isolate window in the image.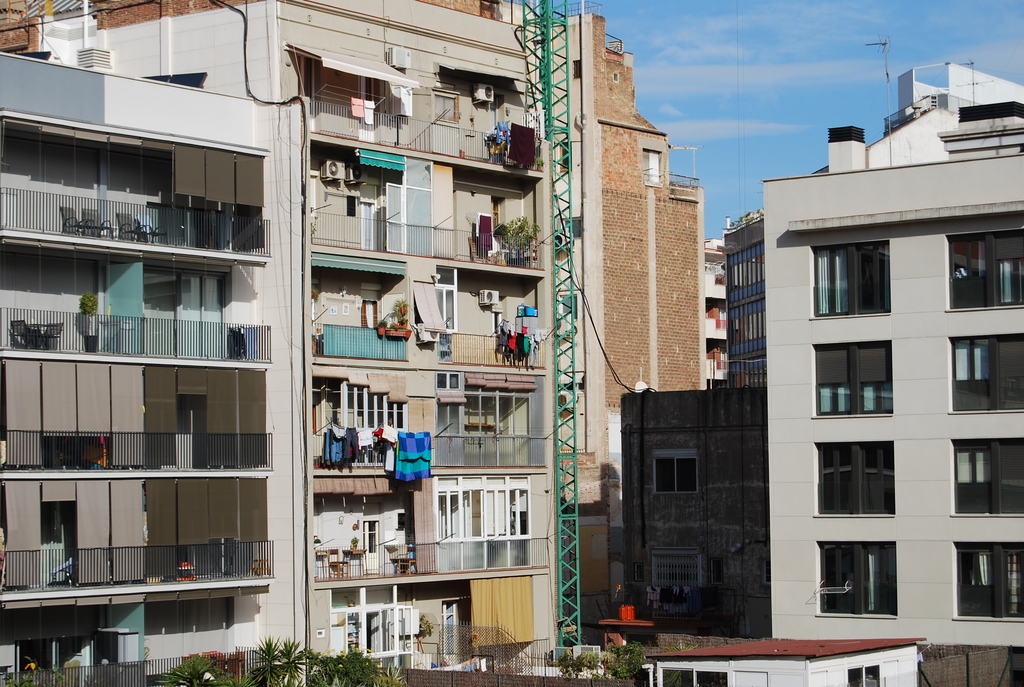
Isolated region: 650/448/703/494.
